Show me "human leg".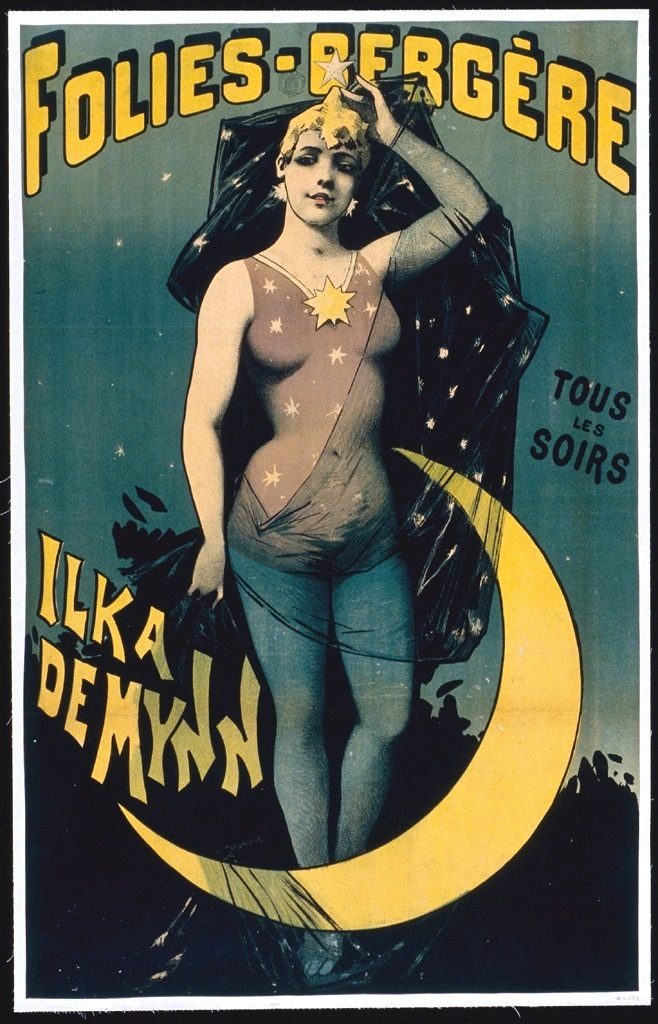
"human leg" is here: (231,542,343,985).
